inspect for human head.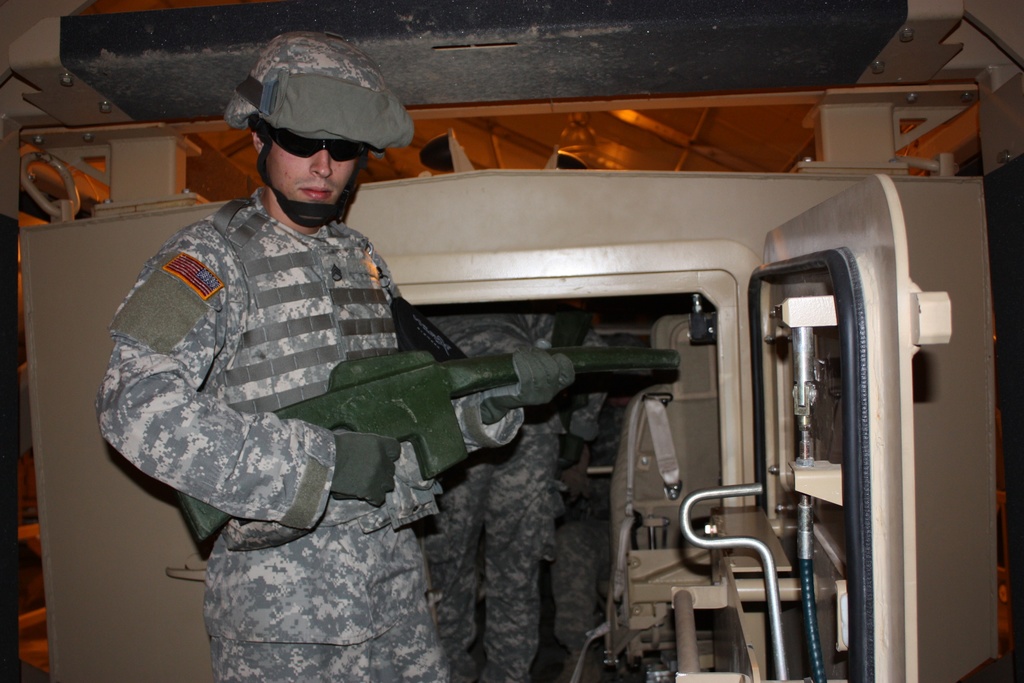
Inspection: x1=229 y1=42 x2=410 y2=235.
